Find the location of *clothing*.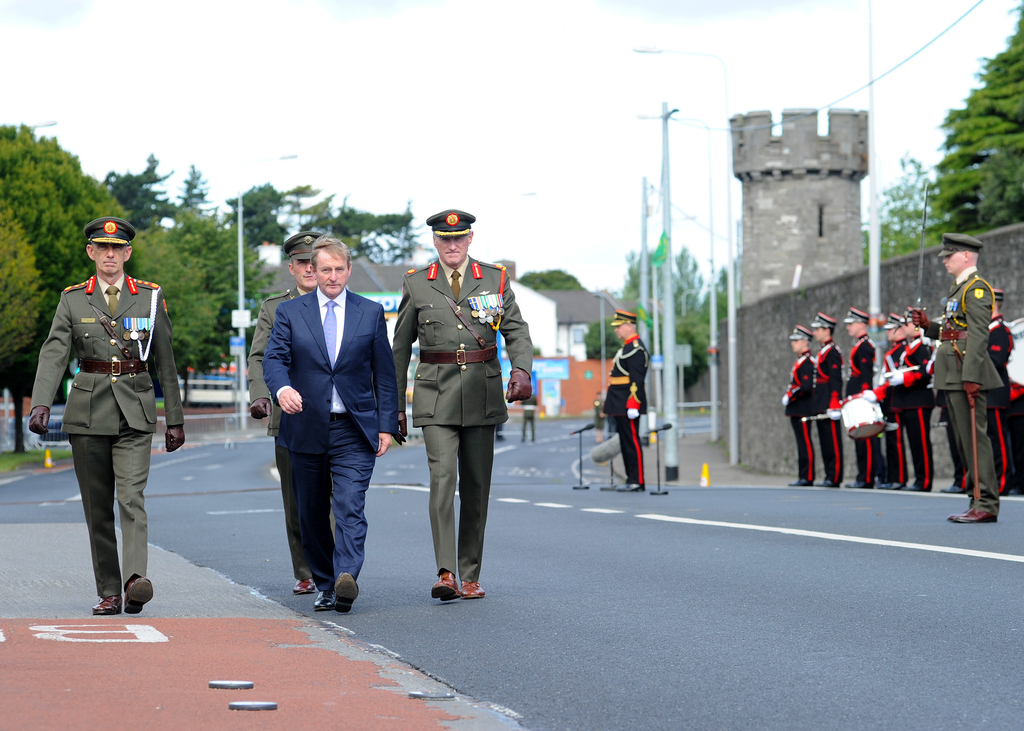
Location: 262:284:399:571.
